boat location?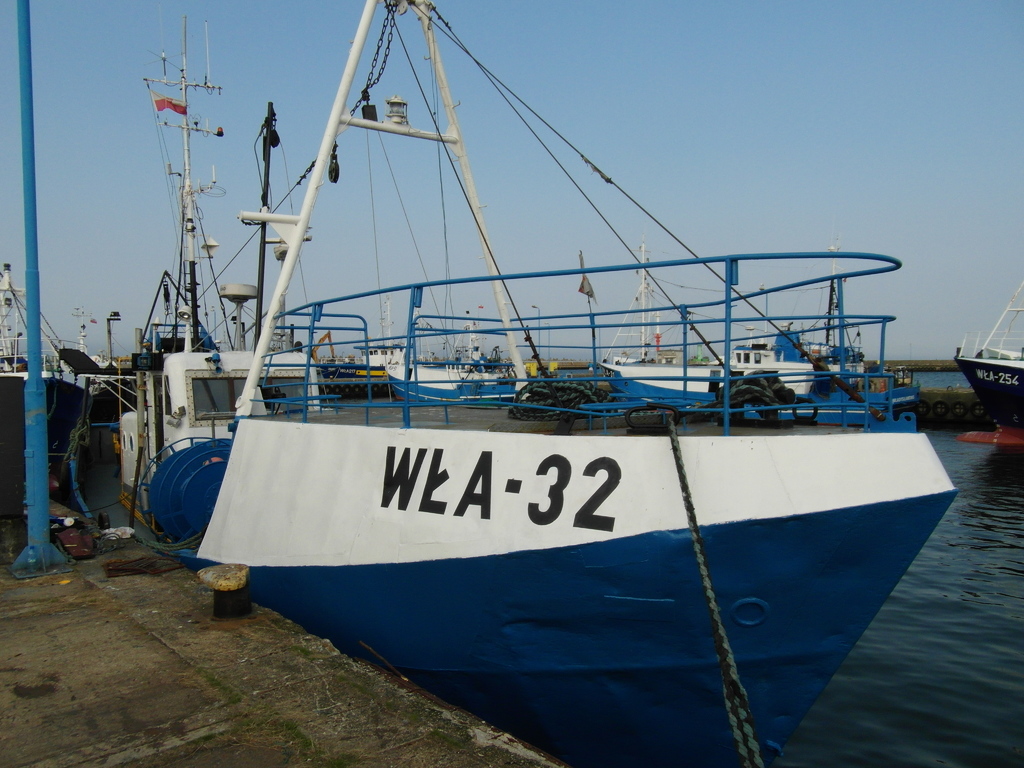
[947, 275, 1023, 433]
